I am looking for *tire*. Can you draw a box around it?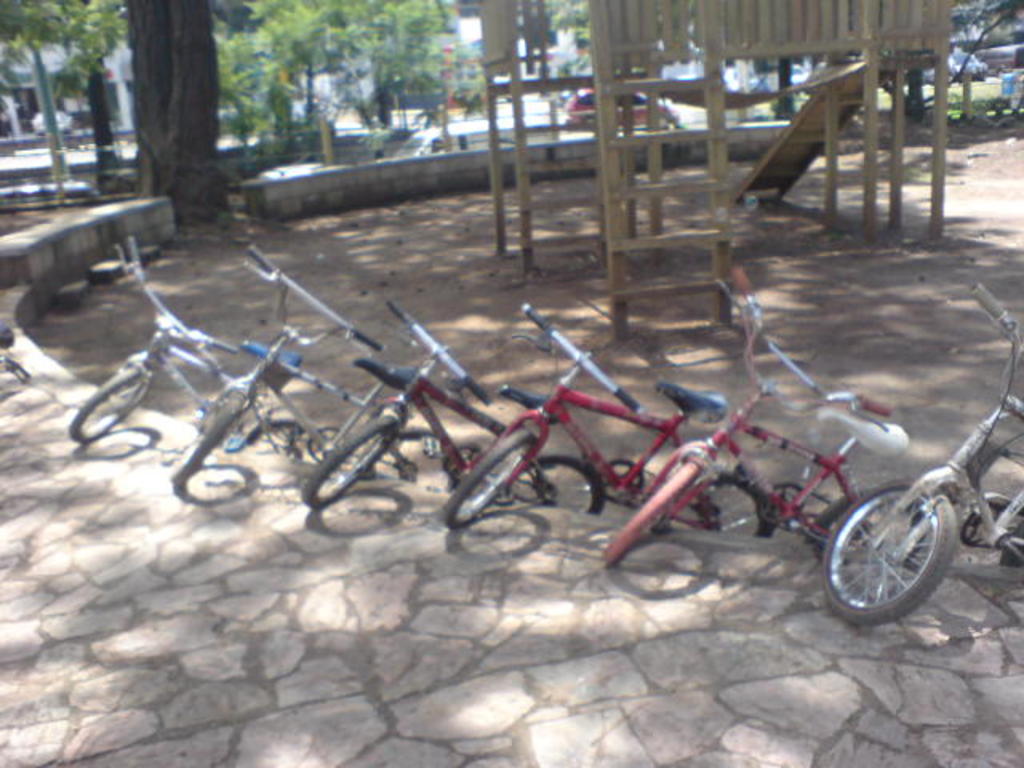
Sure, the bounding box is box(826, 478, 957, 627).
